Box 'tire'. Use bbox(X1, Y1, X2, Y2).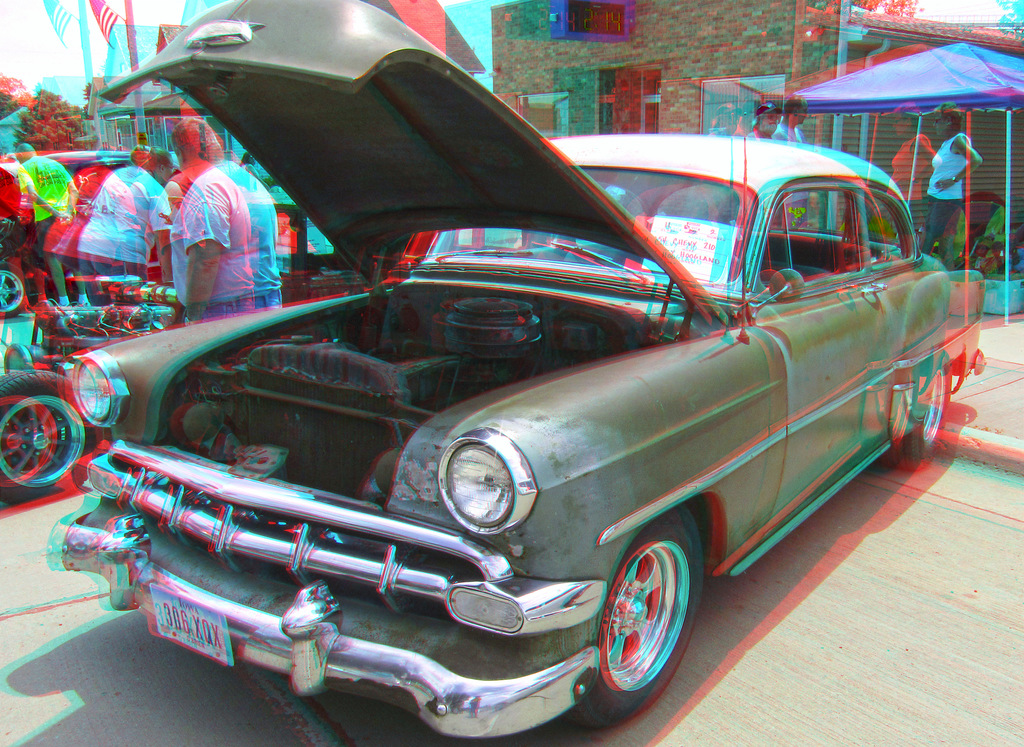
bbox(906, 361, 951, 454).
